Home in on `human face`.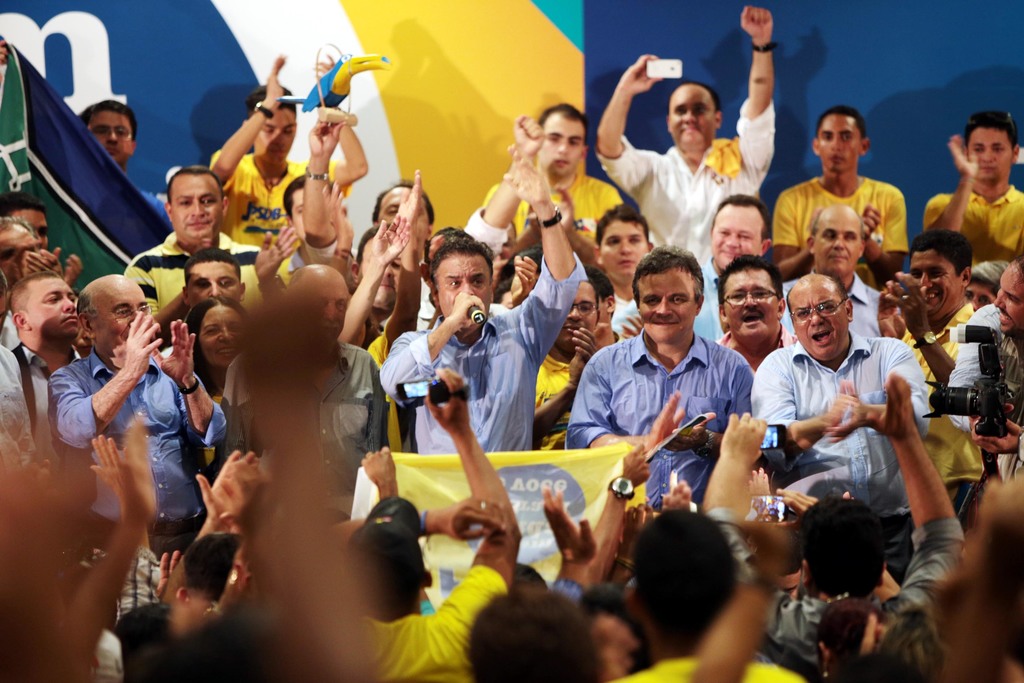
Homed in at crop(811, 215, 862, 273).
